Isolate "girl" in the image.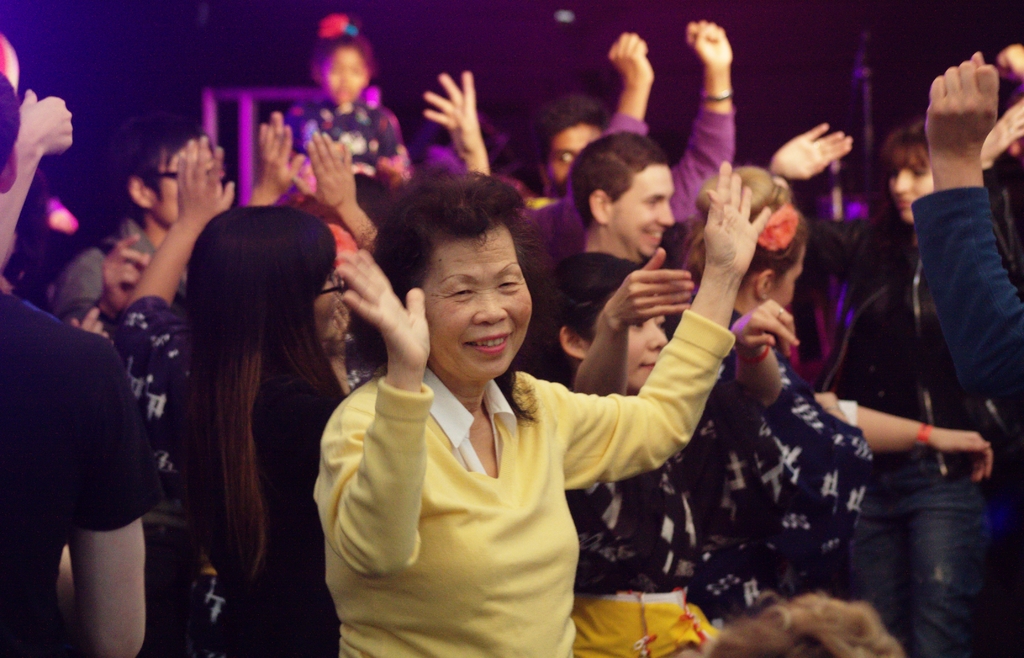
Isolated region: region(158, 204, 351, 657).
